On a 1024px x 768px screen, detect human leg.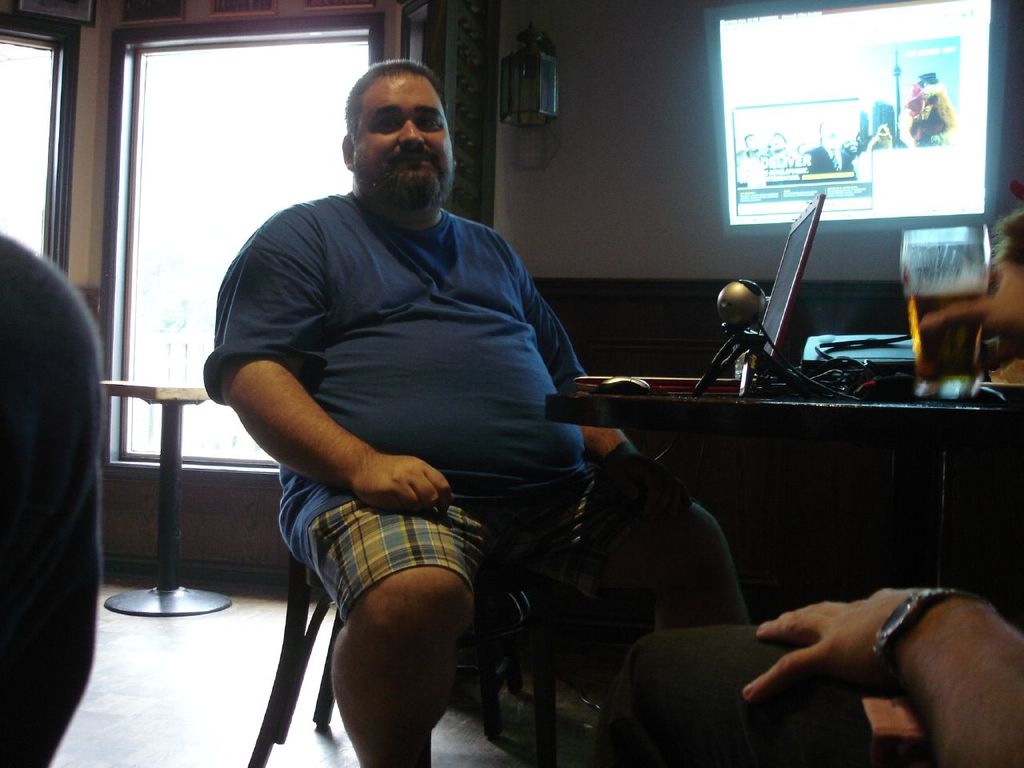
281/447/482/767.
